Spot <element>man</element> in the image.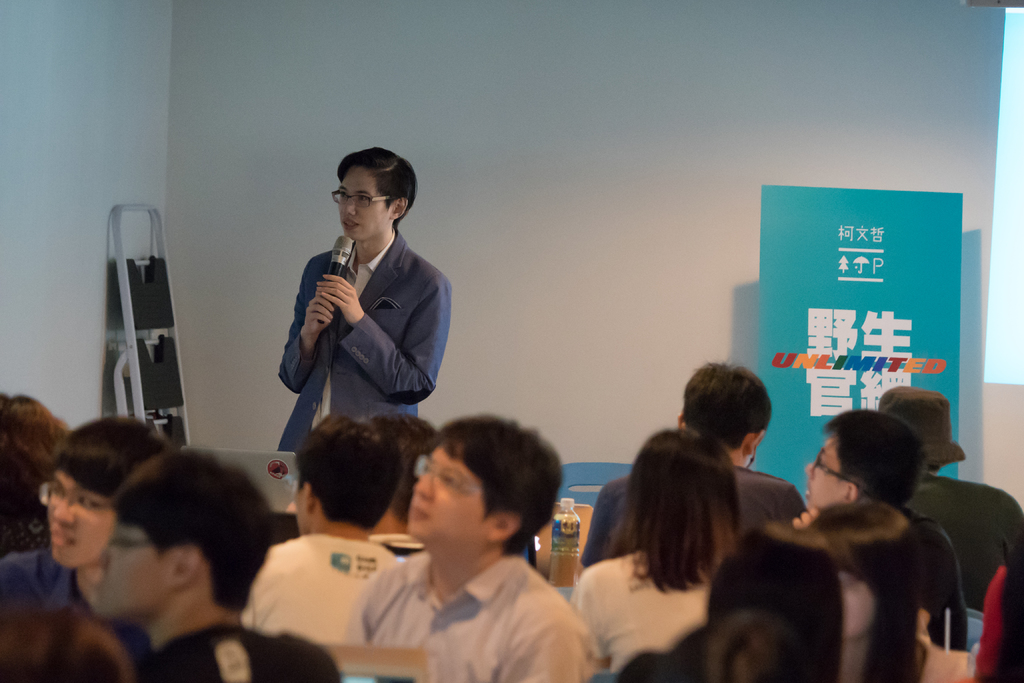
<element>man</element> found at [265, 154, 460, 475].
